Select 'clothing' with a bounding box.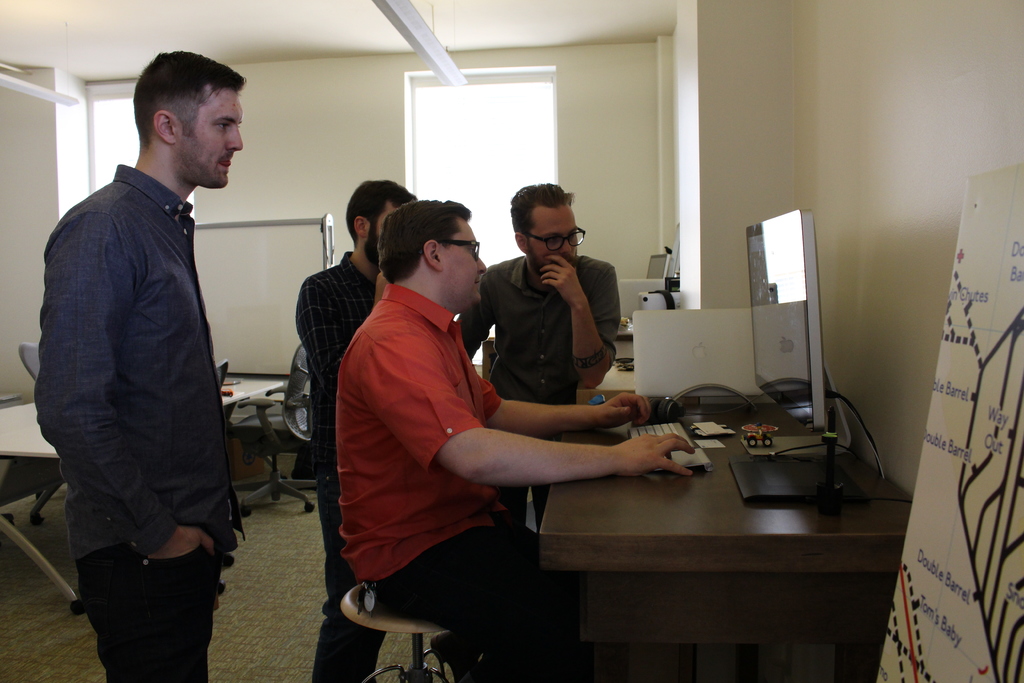
box=[36, 159, 238, 682].
